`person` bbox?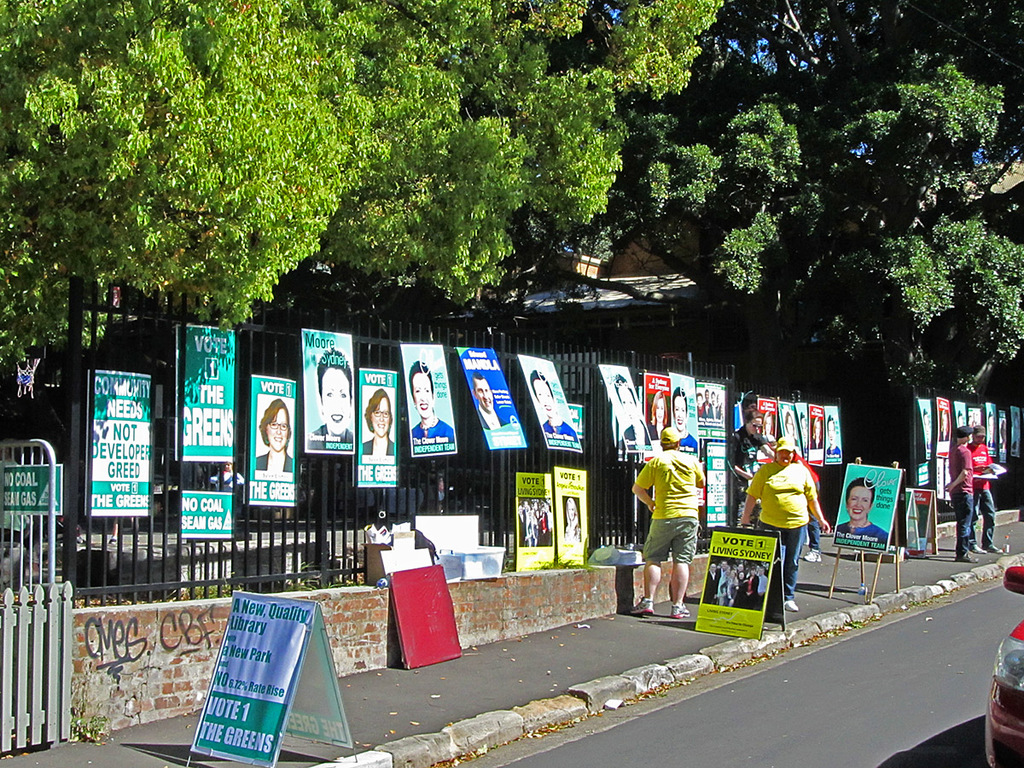
{"left": 309, "top": 340, "right": 357, "bottom": 451}
